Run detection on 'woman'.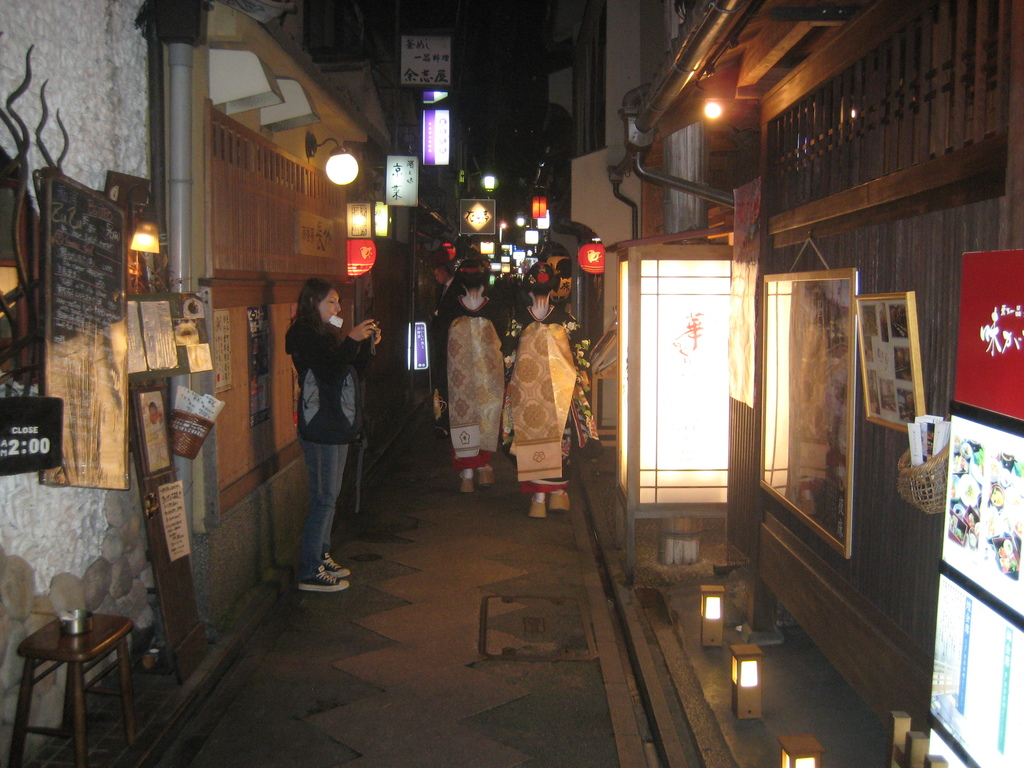
Result: <region>274, 259, 364, 586</region>.
